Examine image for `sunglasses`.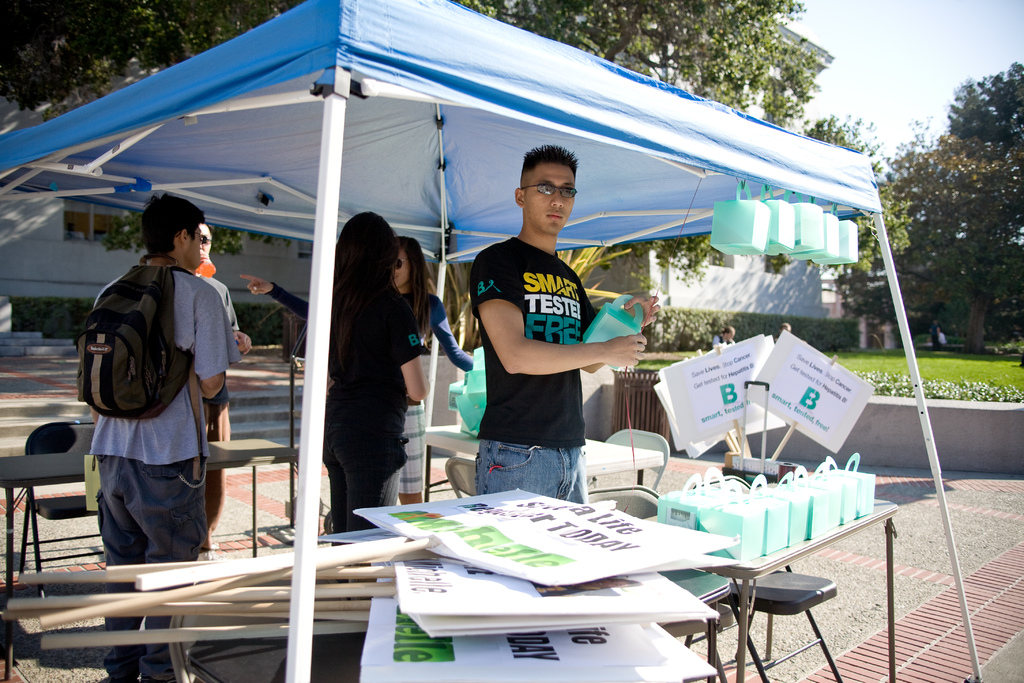
Examination result: box(518, 186, 579, 200).
